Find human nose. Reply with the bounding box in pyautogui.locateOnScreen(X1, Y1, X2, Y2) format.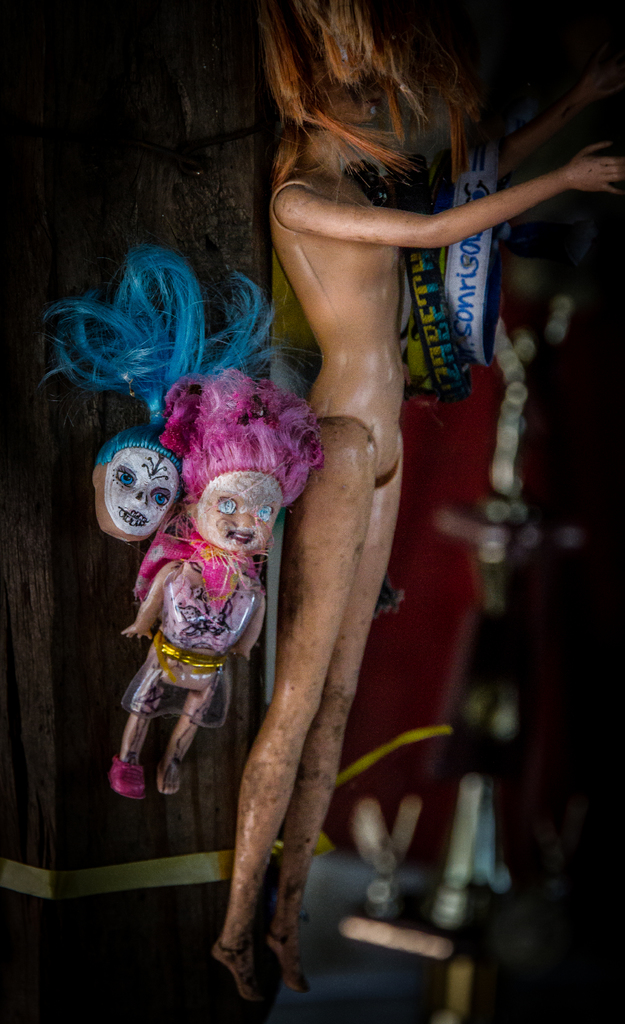
pyautogui.locateOnScreen(236, 511, 261, 534).
